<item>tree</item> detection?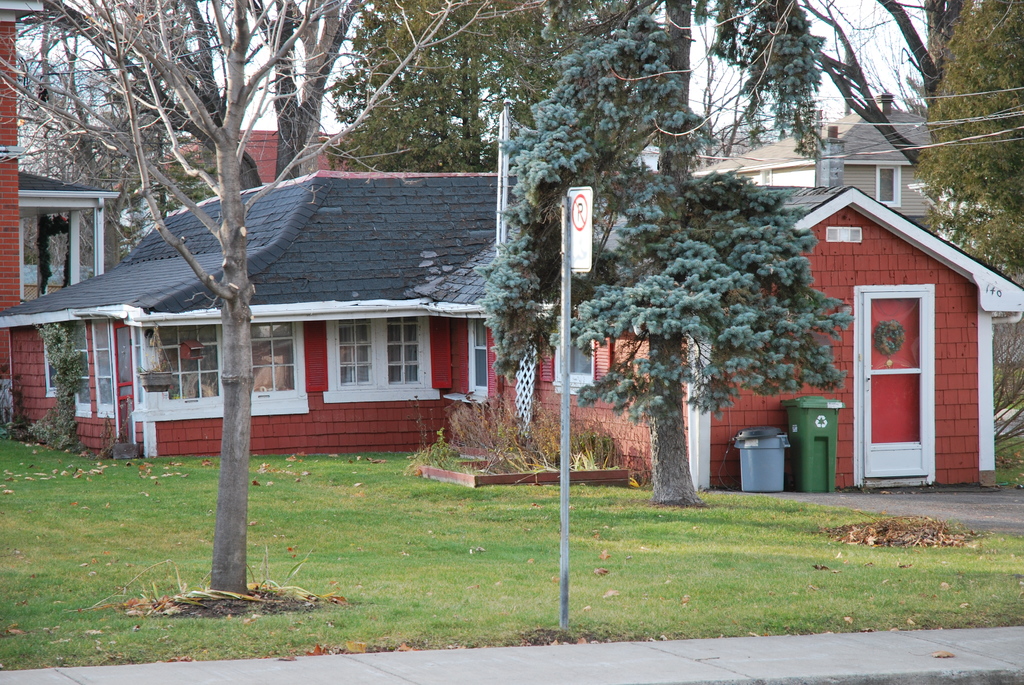
(x1=905, y1=0, x2=1023, y2=299)
